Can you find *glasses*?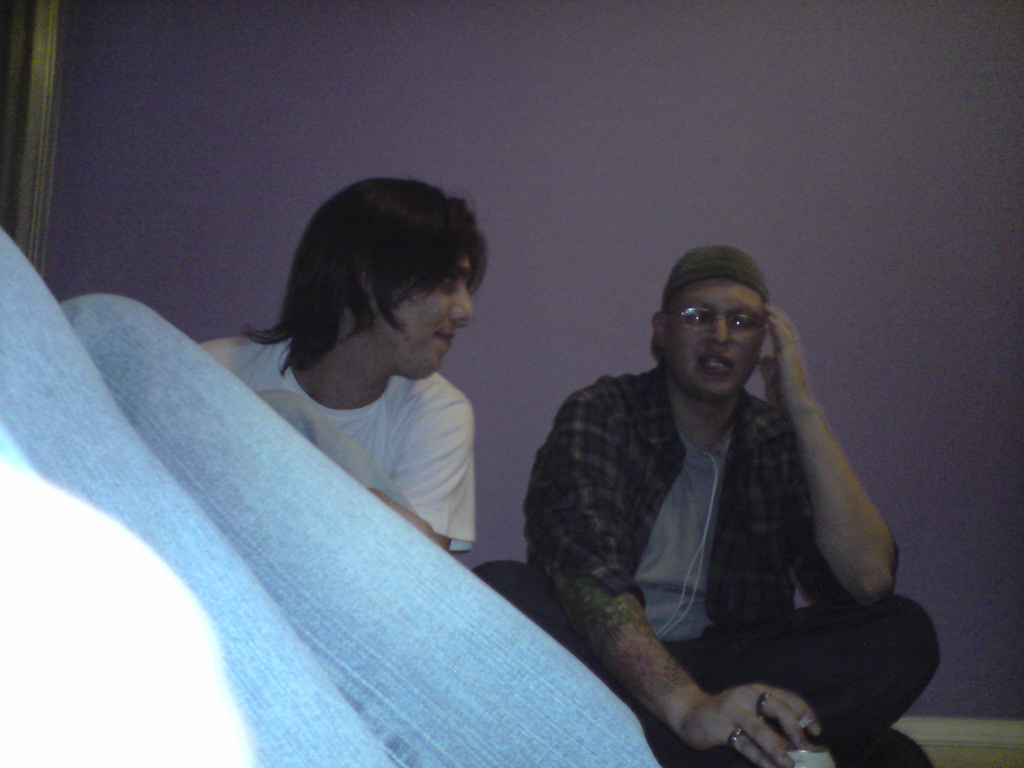
Yes, bounding box: 665/305/762/340.
